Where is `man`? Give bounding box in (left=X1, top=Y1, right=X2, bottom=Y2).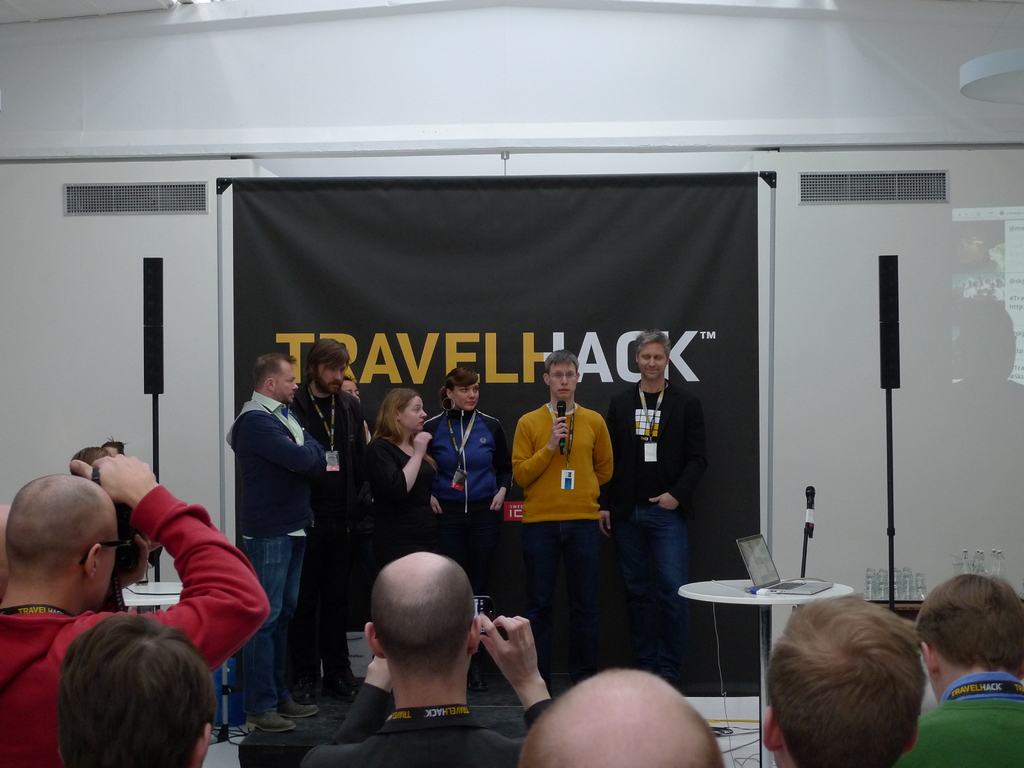
(left=316, top=544, right=552, bottom=749).
